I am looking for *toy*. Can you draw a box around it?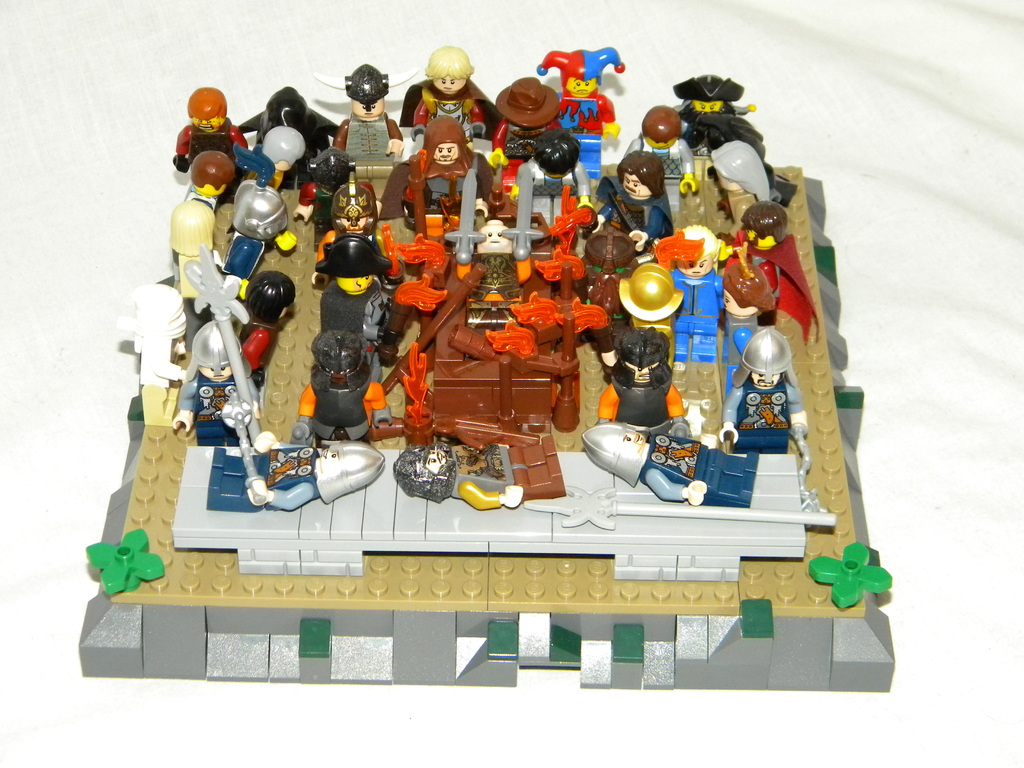
Sure, the bounding box is select_region(386, 433, 560, 506).
